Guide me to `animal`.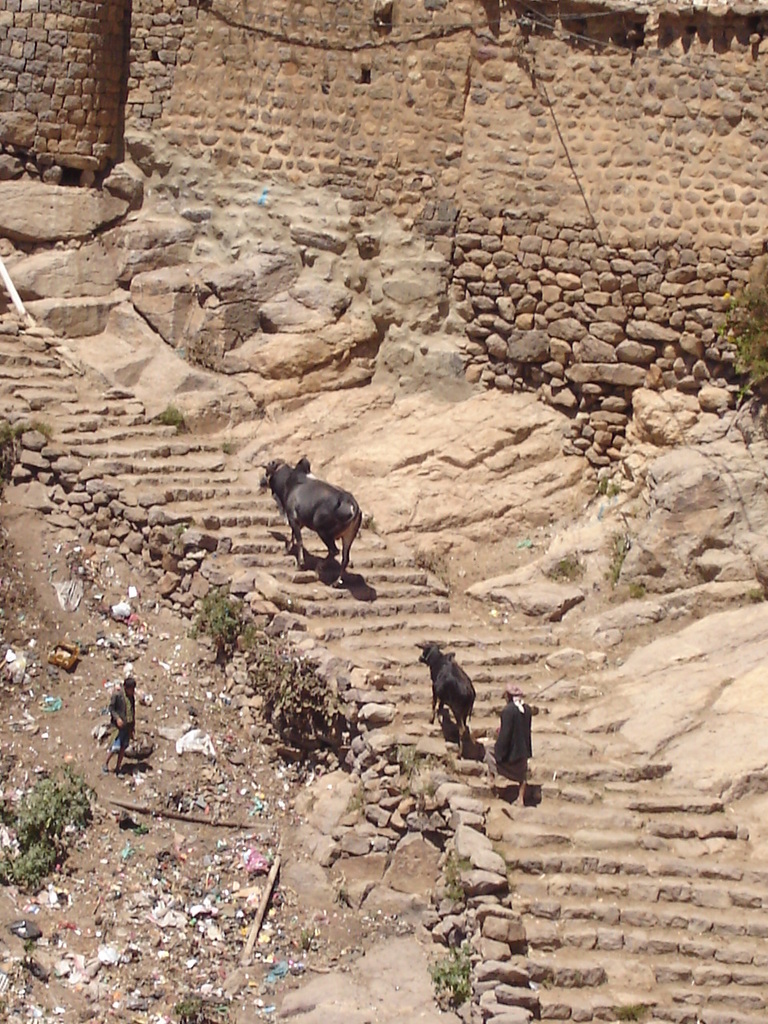
Guidance: (x1=256, y1=455, x2=387, y2=588).
